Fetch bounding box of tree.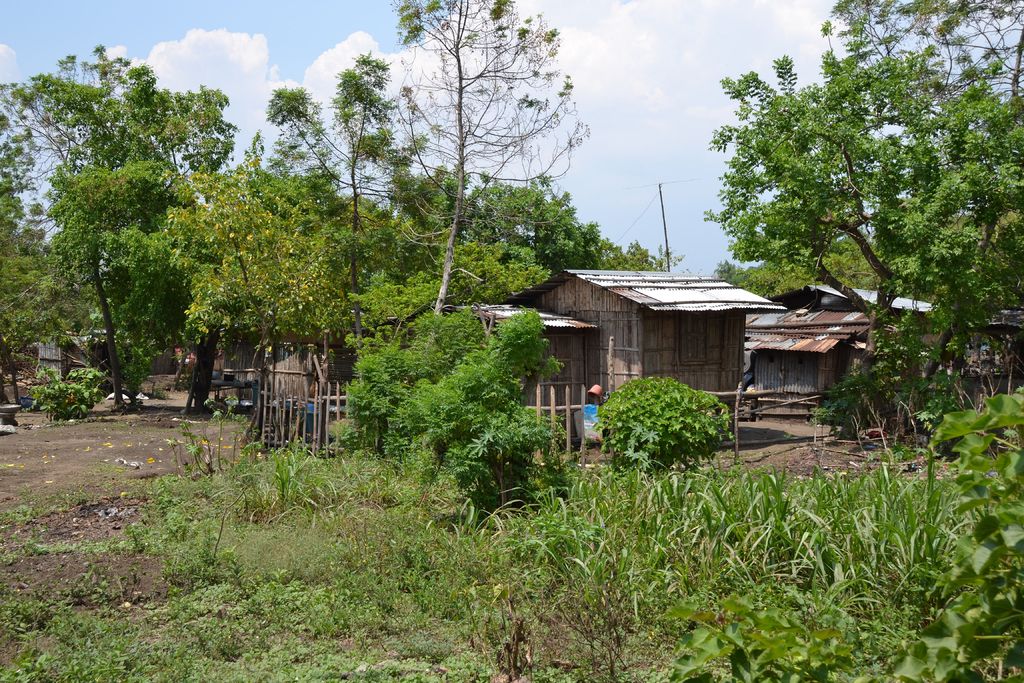
Bbox: BBox(6, 54, 250, 398).
